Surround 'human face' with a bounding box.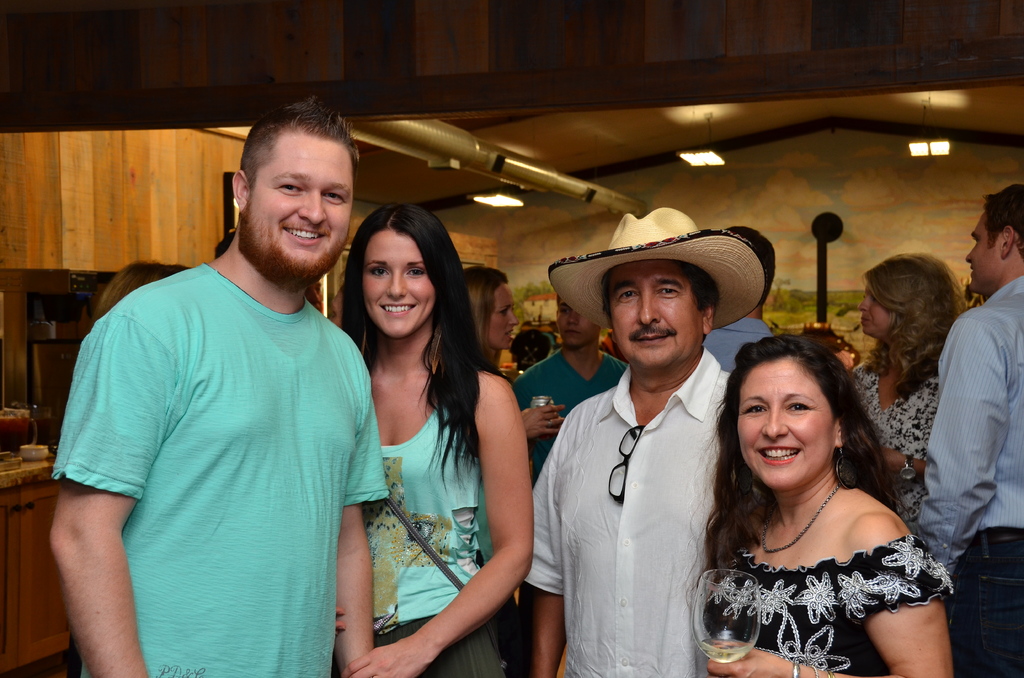
[472,280,518,351].
